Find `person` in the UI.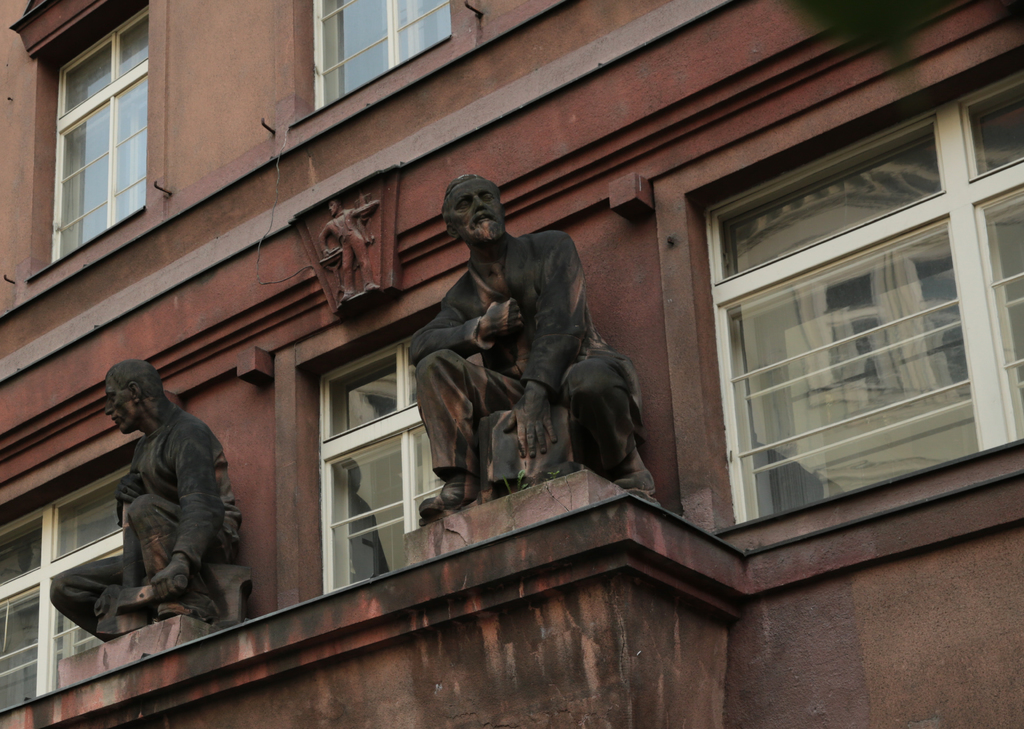
UI element at 406,174,657,523.
